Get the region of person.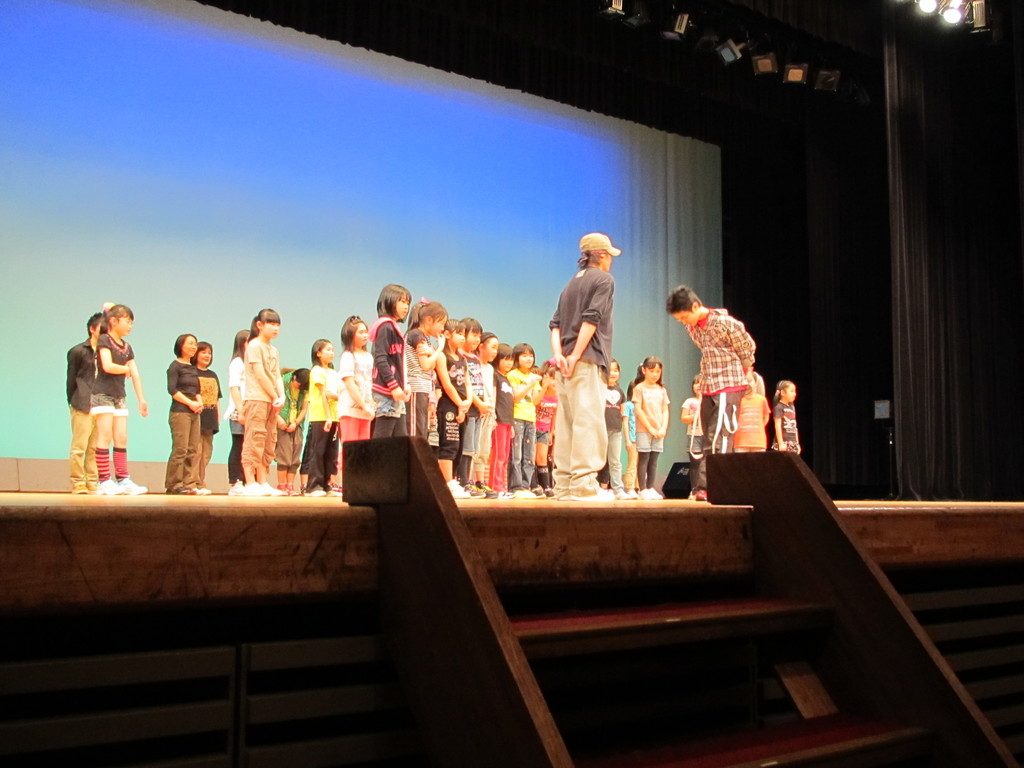
(86,306,148,495).
